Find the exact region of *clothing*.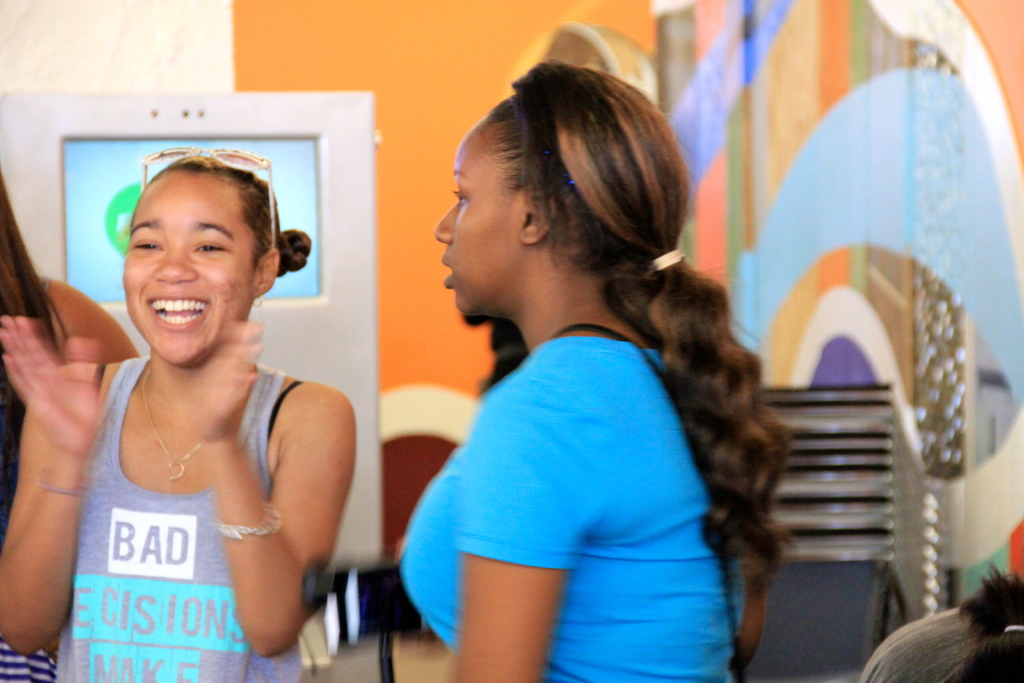
Exact region: (55, 349, 317, 682).
